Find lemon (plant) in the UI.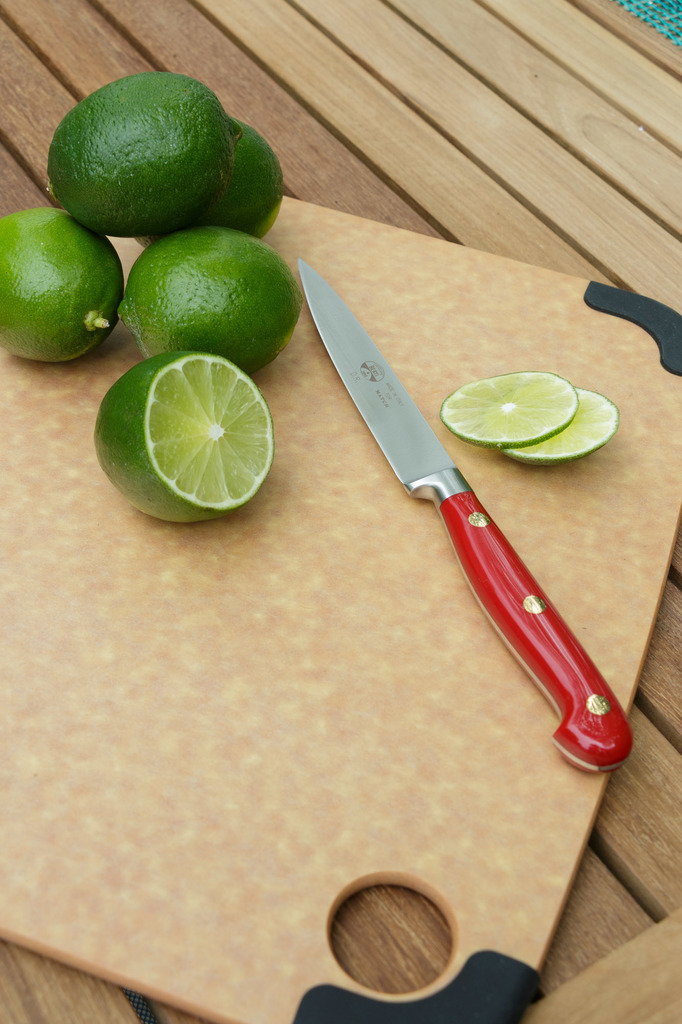
UI element at region(45, 69, 237, 241).
